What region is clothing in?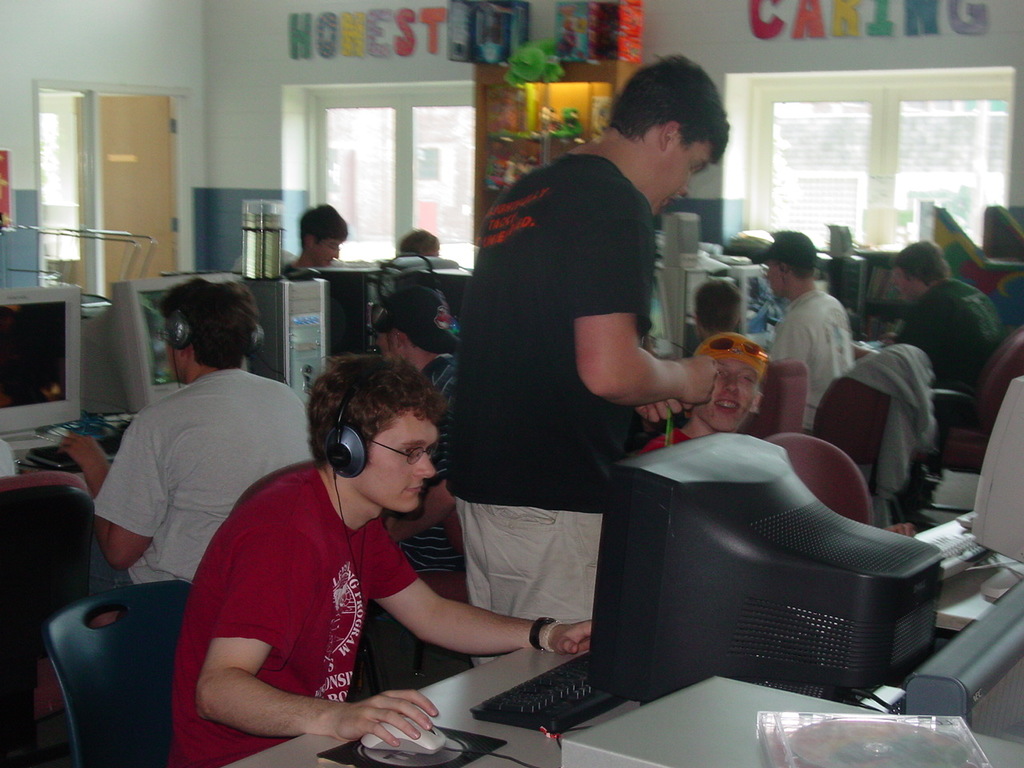
(98,366,318,574).
